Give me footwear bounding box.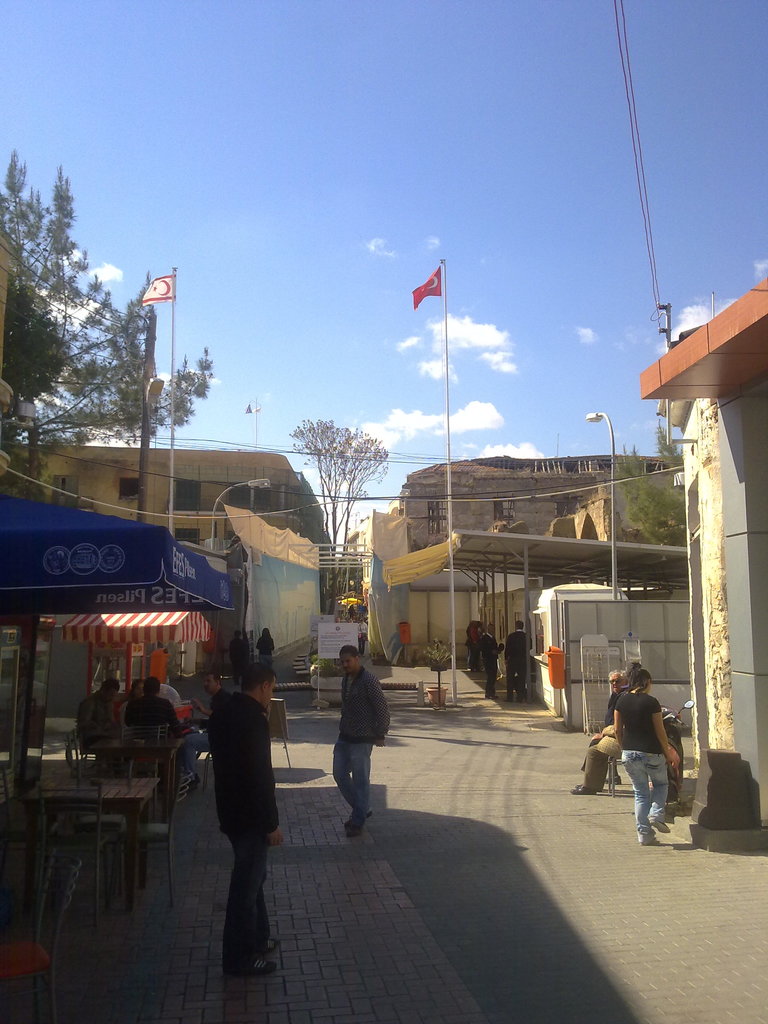
<region>630, 822, 657, 851</region>.
